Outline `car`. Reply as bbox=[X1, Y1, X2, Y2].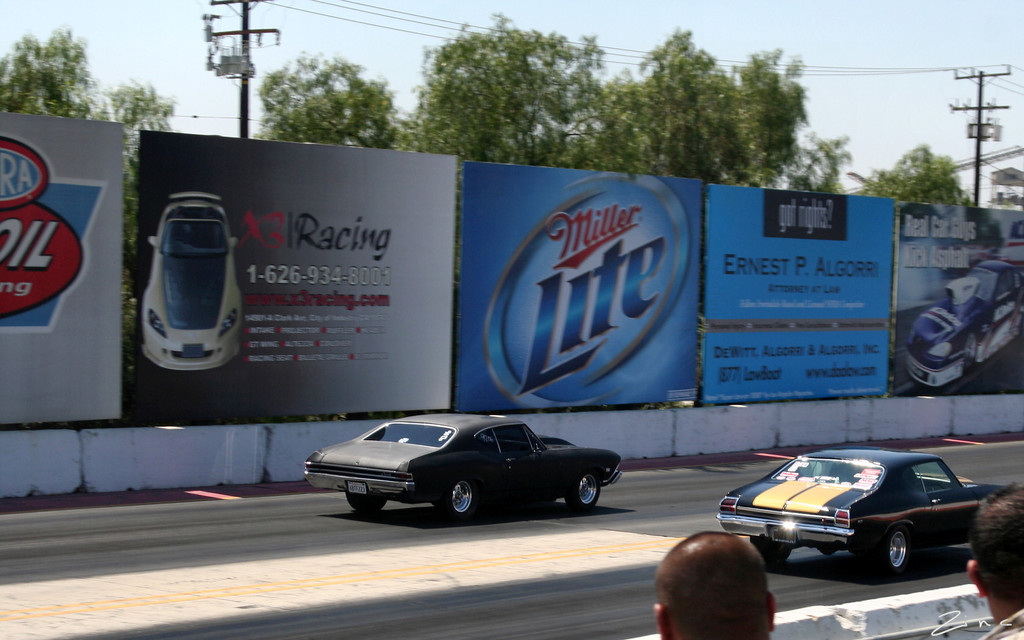
bbox=[139, 193, 243, 371].
